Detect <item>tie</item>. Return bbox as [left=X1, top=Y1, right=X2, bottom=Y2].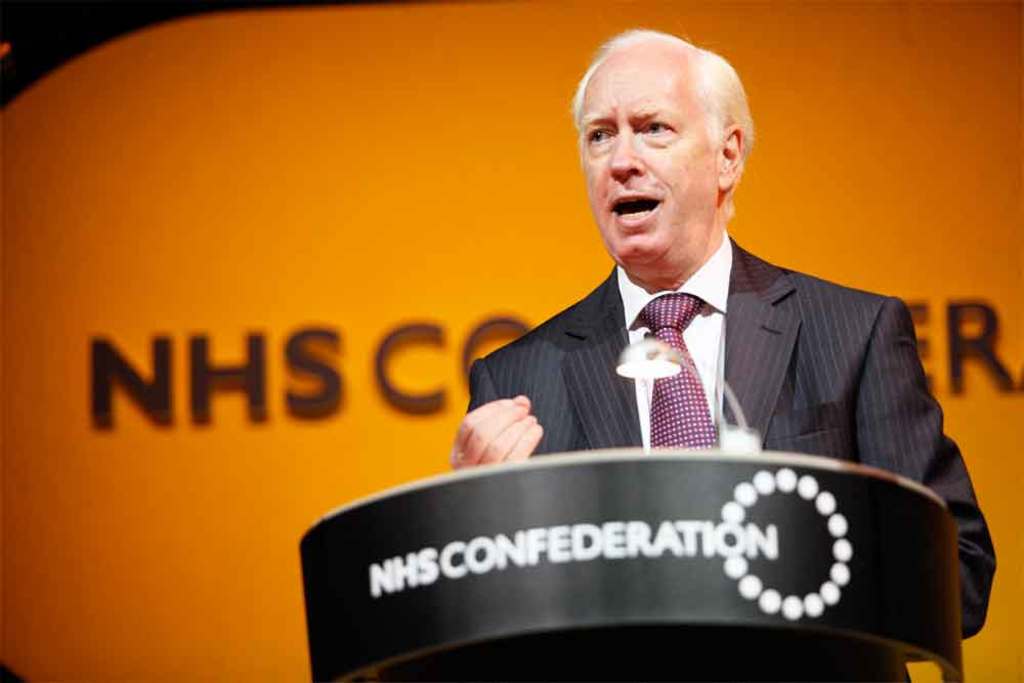
[left=641, top=295, right=715, bottom=446].
